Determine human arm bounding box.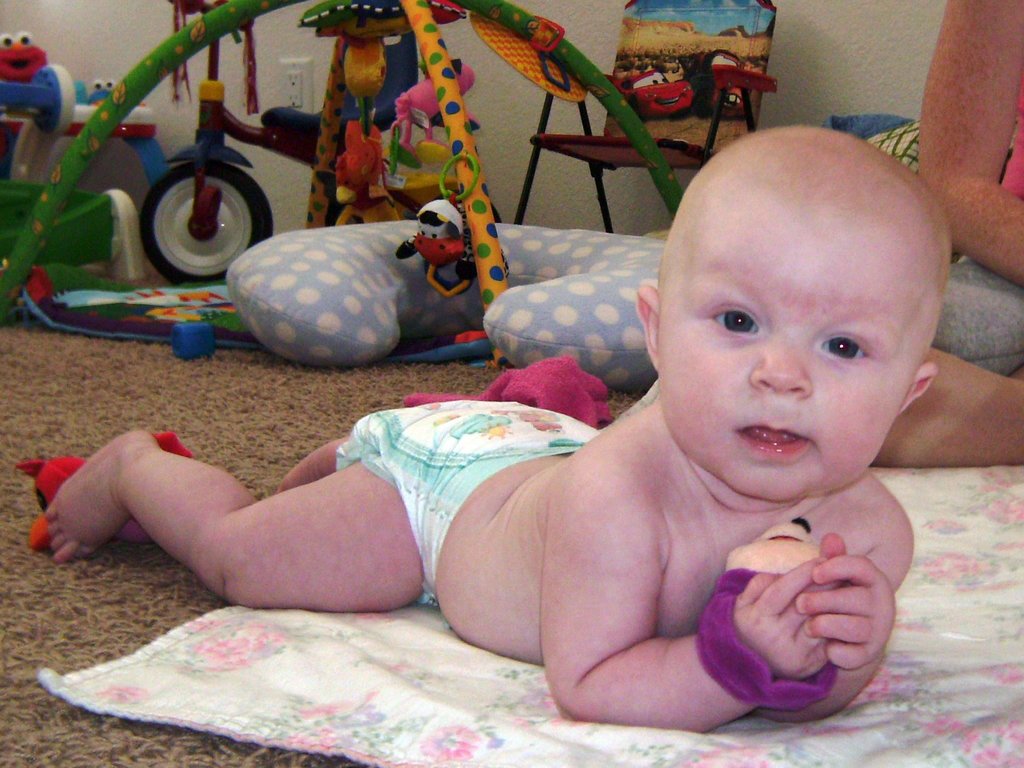
Determined: <box>487,439,874,736</box>.
